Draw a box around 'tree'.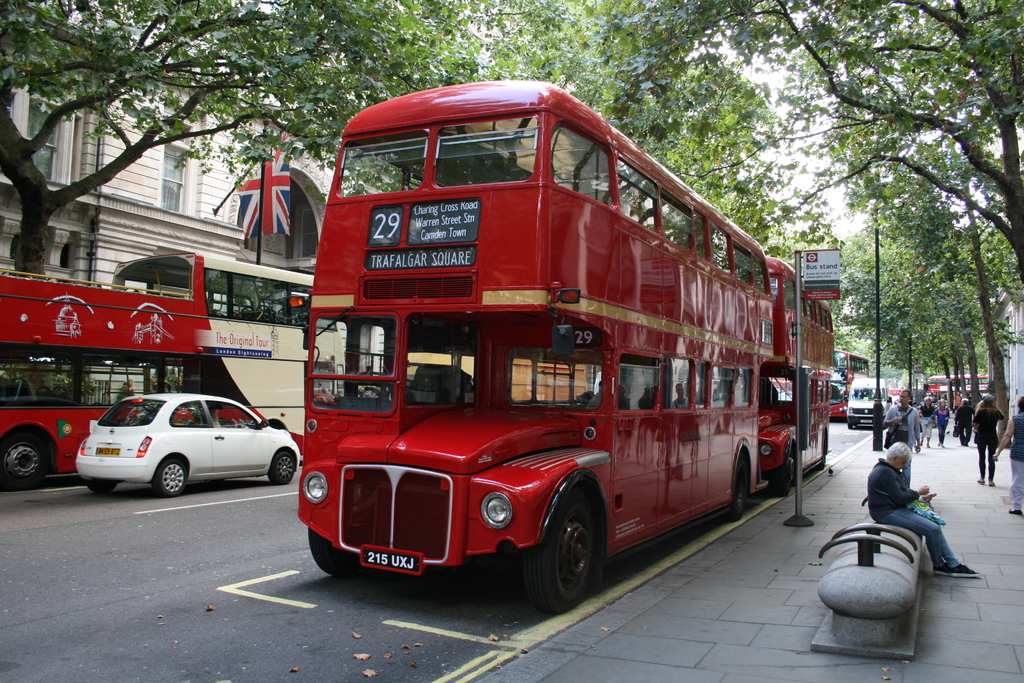
Rect(701, 0, 1023, 275).
